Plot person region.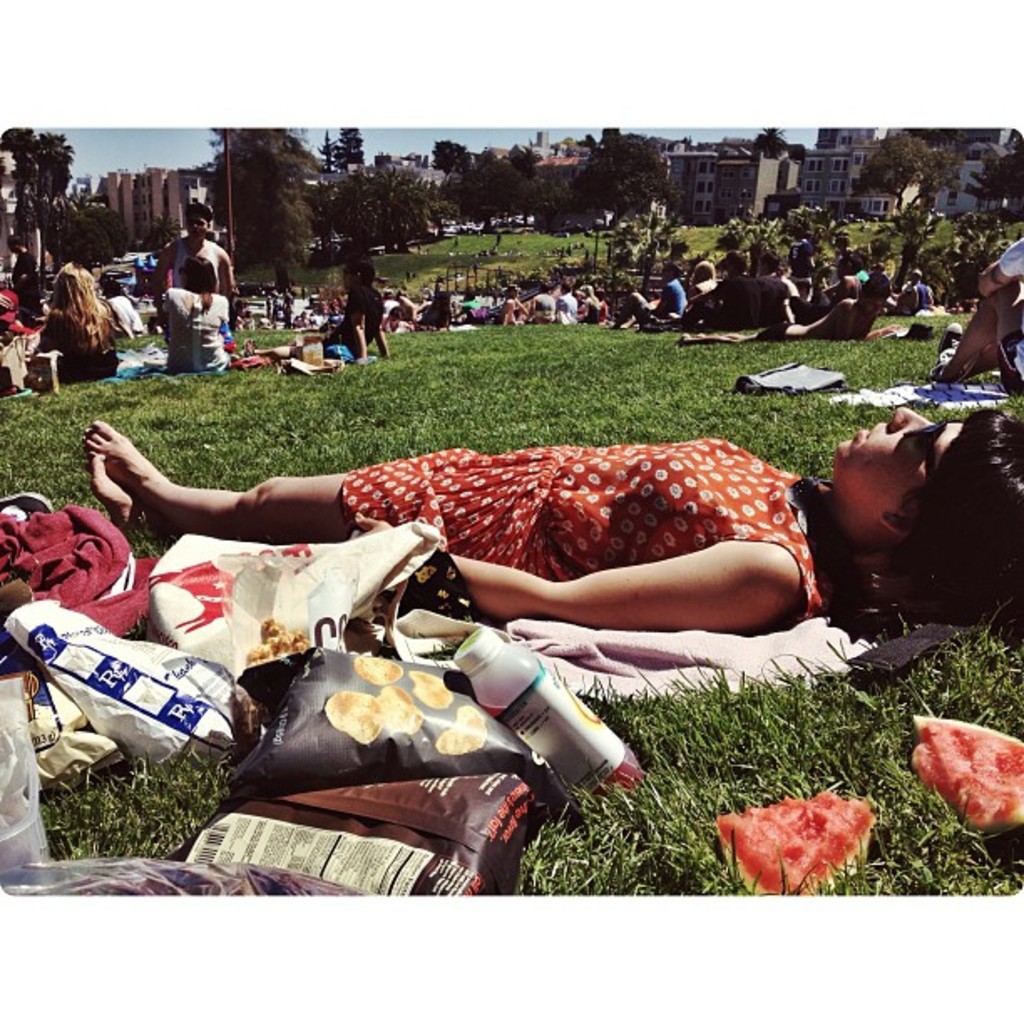
Plotted at 159, 194, 228, 321.
